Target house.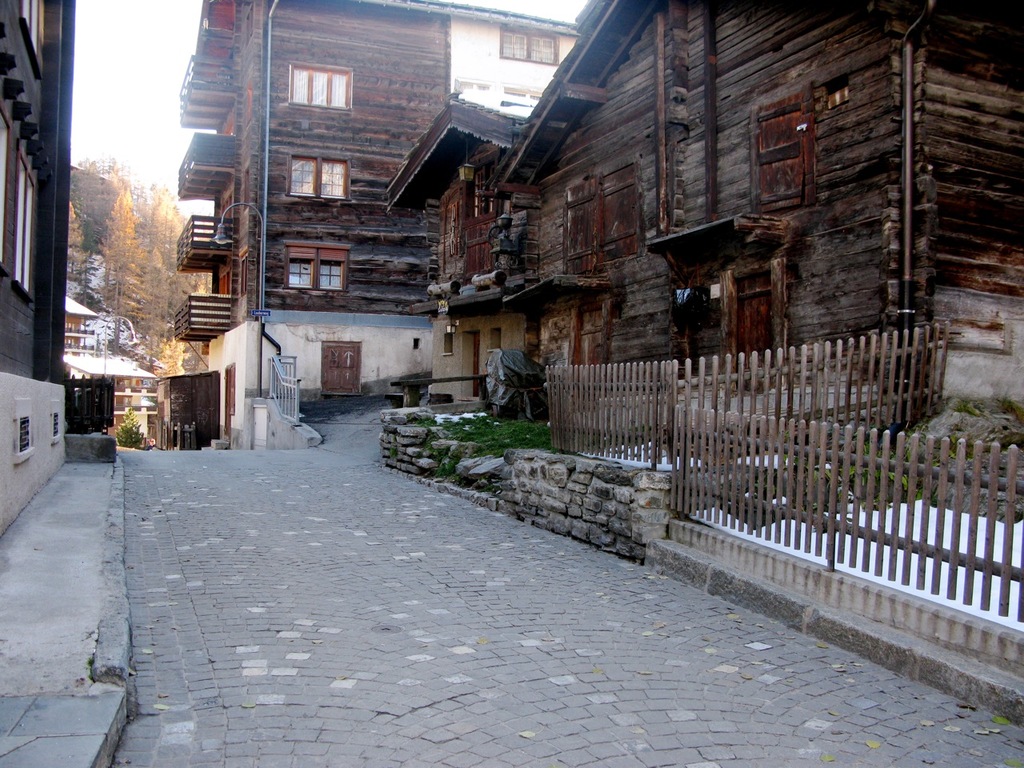
Target region: [left=0, top=0, right=77, bottom=534].
